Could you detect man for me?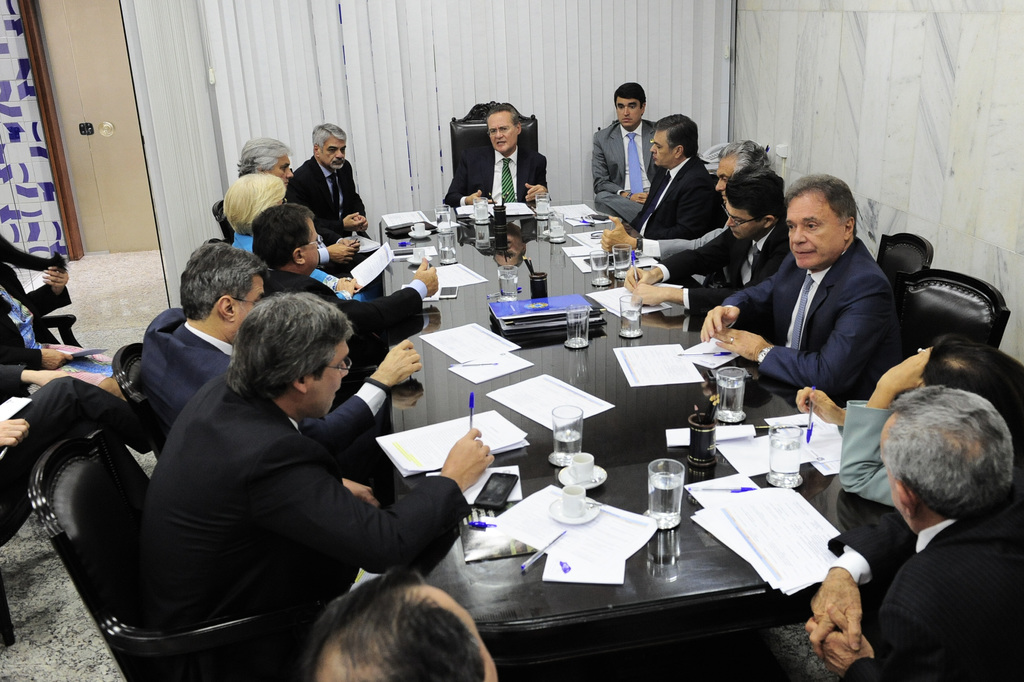
Detection result: (x1=232, y1=132, x2=302, y2=180).
